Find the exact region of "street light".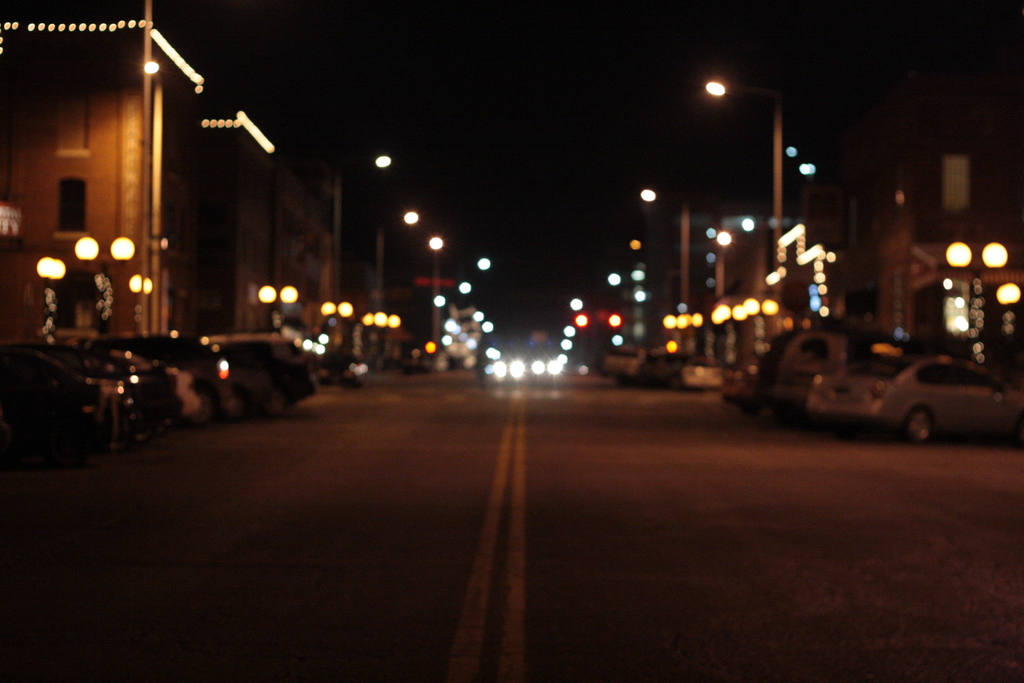
Exact region: [x1=641, y1=190, x2=700, y2=368].
